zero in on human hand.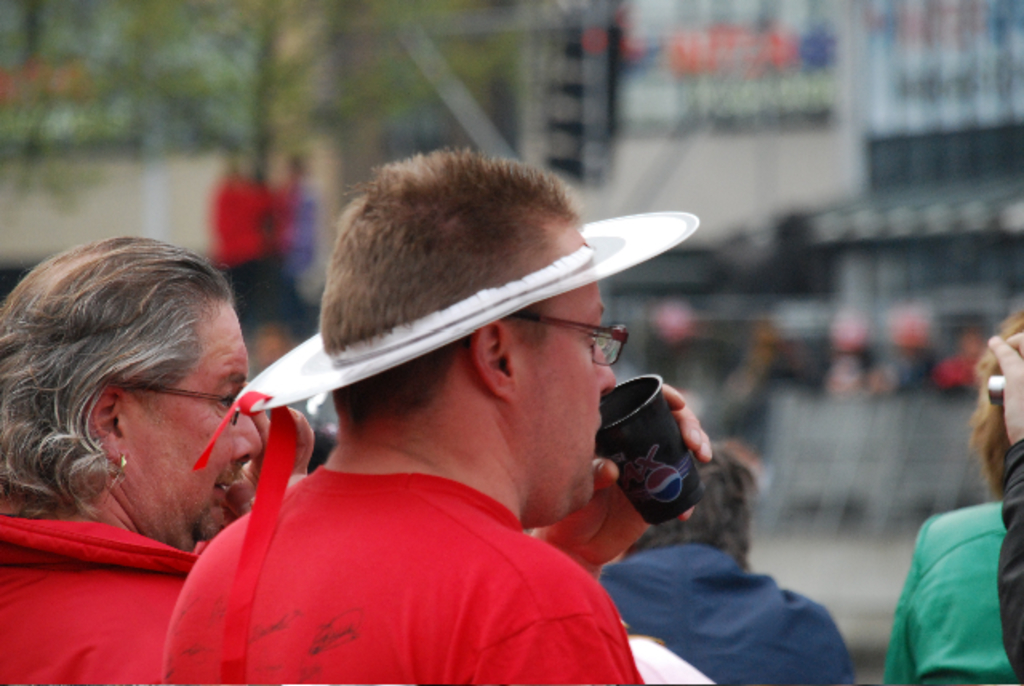
Zeroed in: [x1=219, y1=405, x2=318, y2=536].
